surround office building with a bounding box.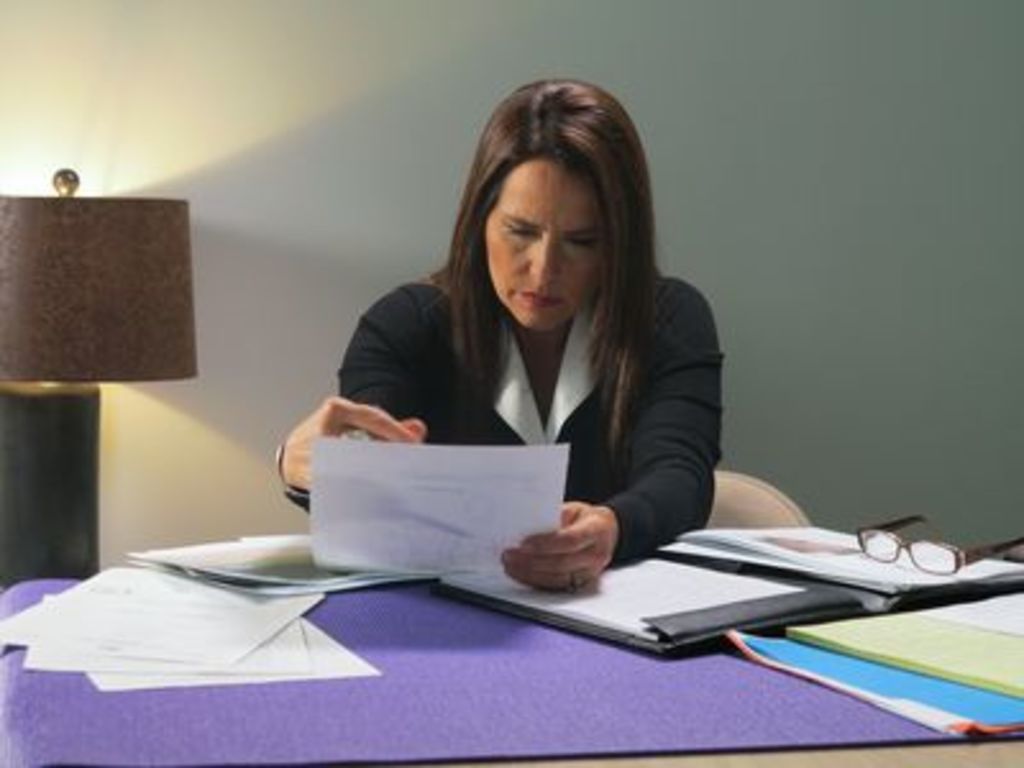
Rect(0, 54, 1023, 737).
